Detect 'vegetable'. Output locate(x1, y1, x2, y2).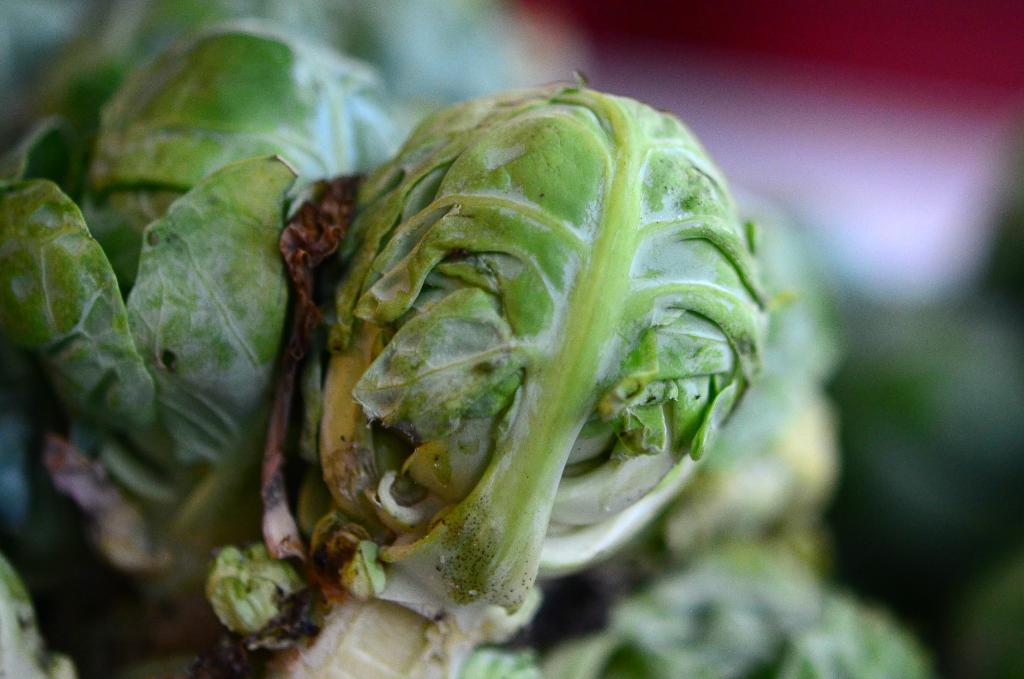
locate(561, 569, 971, 678).
